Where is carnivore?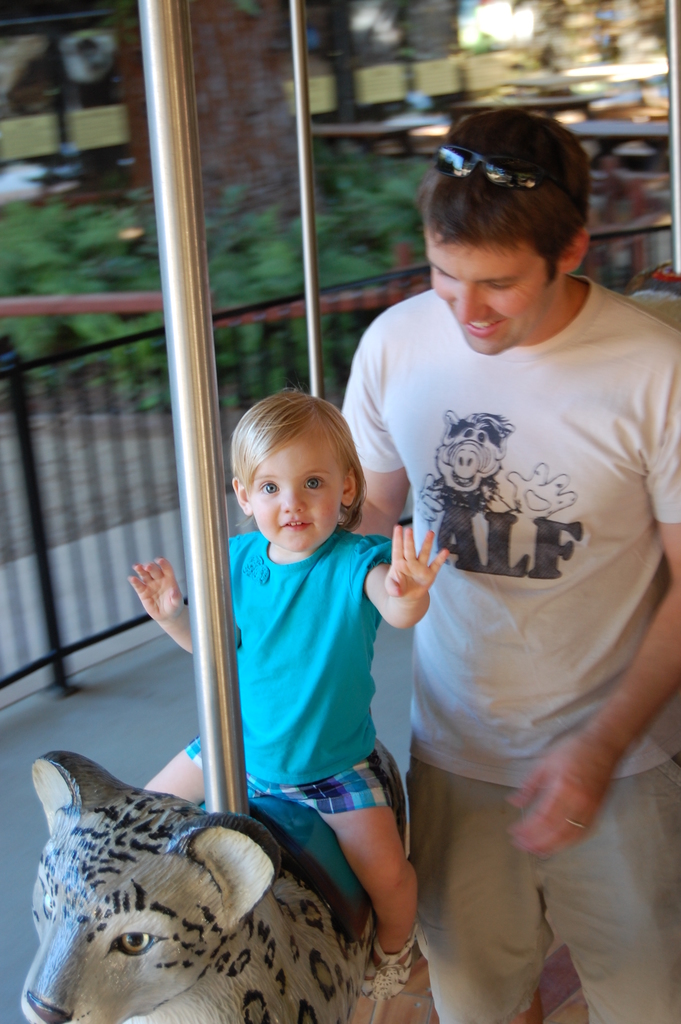
126 378 471 1023.
